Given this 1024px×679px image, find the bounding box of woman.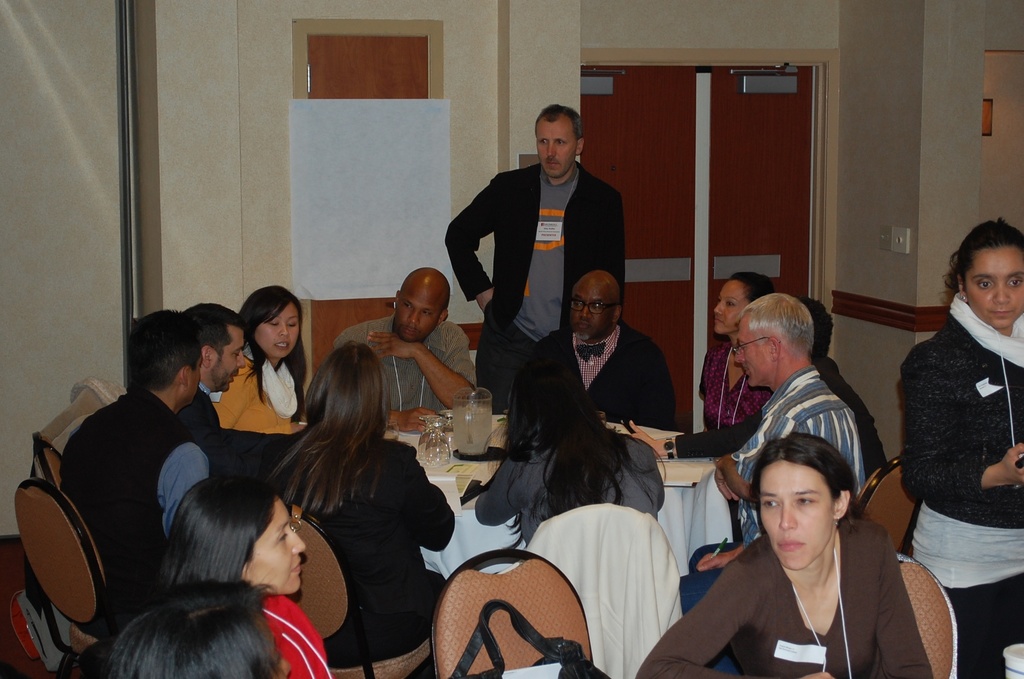
473 340 675 556.
